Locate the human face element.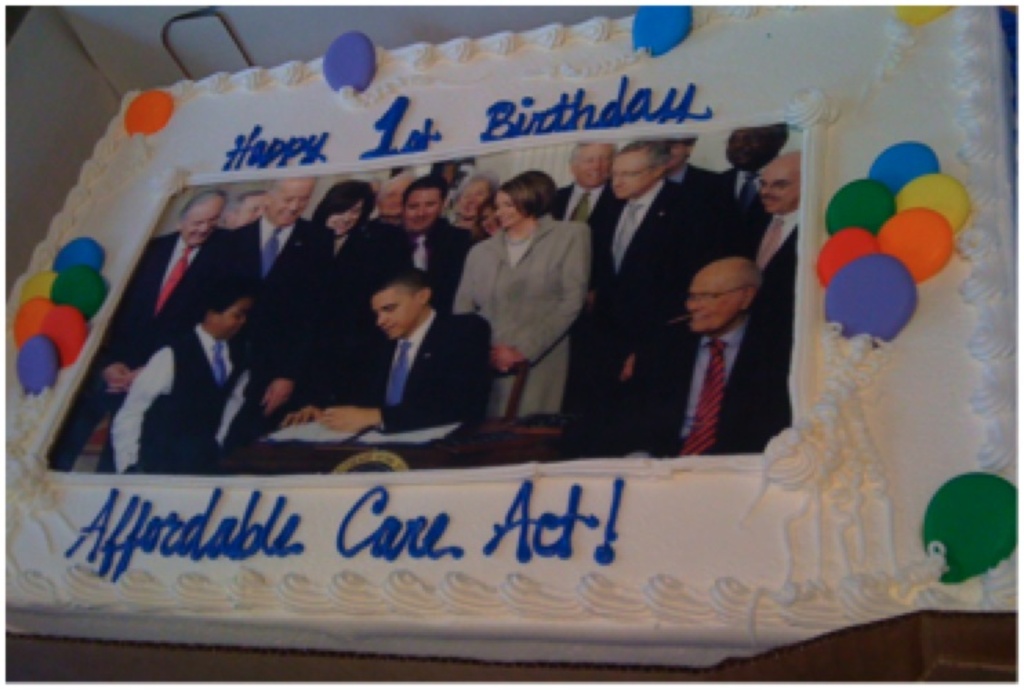
Element bbox: bbox(377, 282, 421, 344).
